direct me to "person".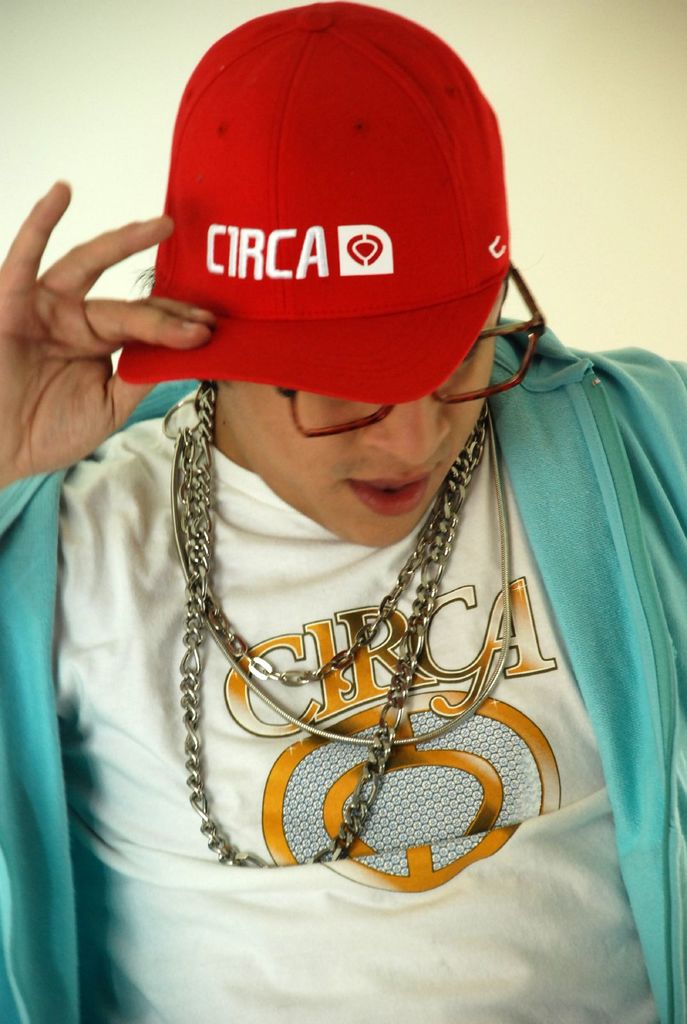
Direction: 37/10/664/883.
